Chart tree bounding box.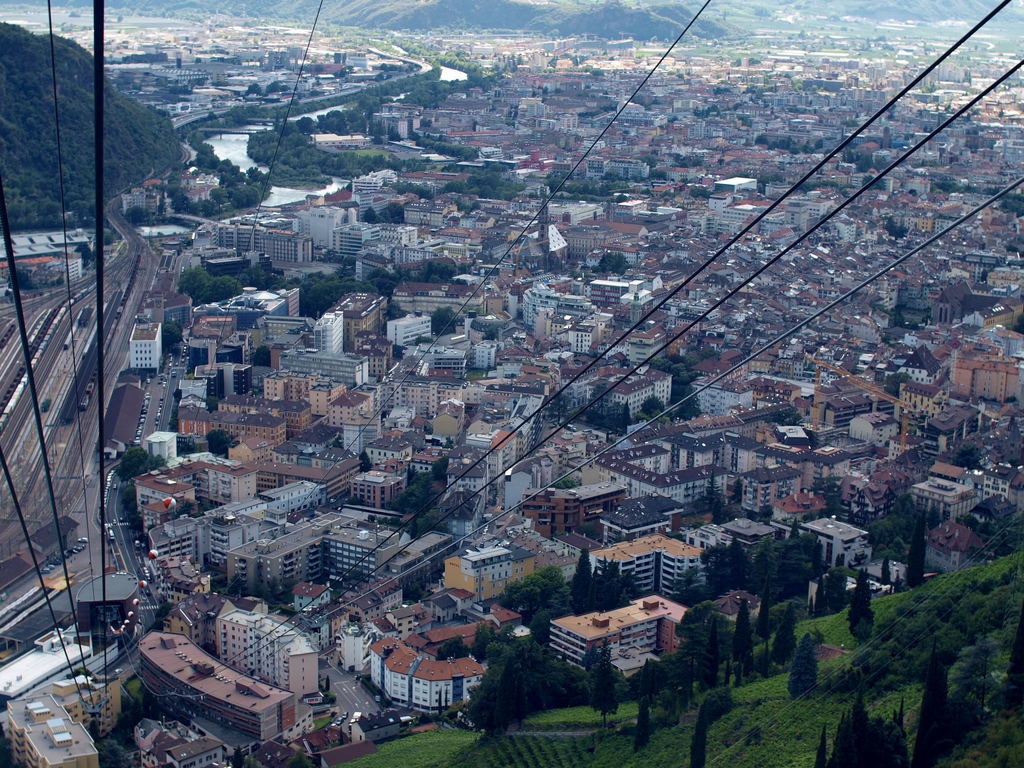
Charted: bbox=(419, 134, 487, 161).
